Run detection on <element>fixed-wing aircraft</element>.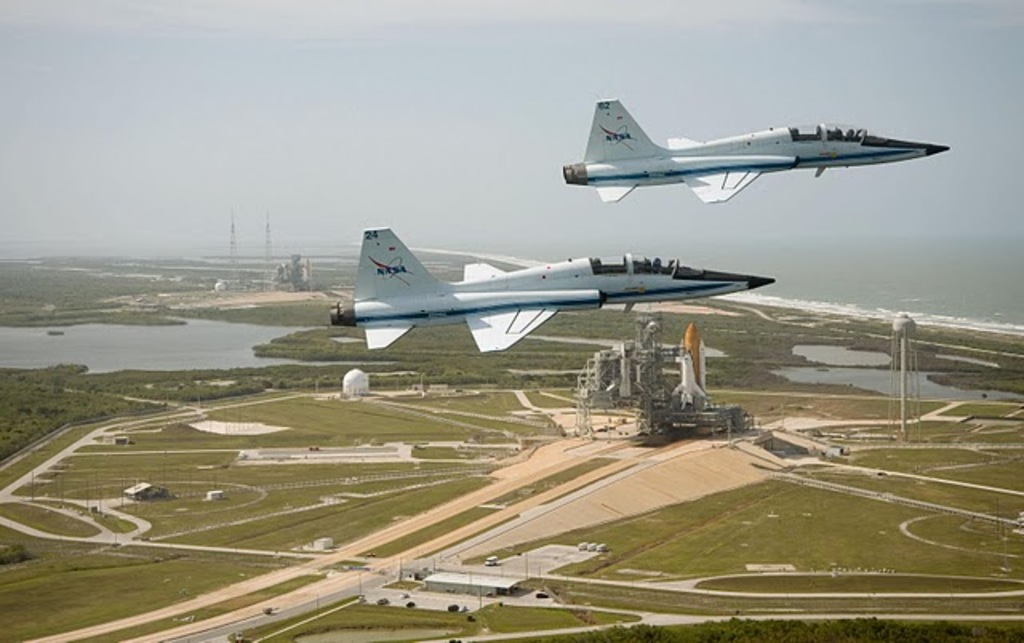
Result: 328 218 776 361.
